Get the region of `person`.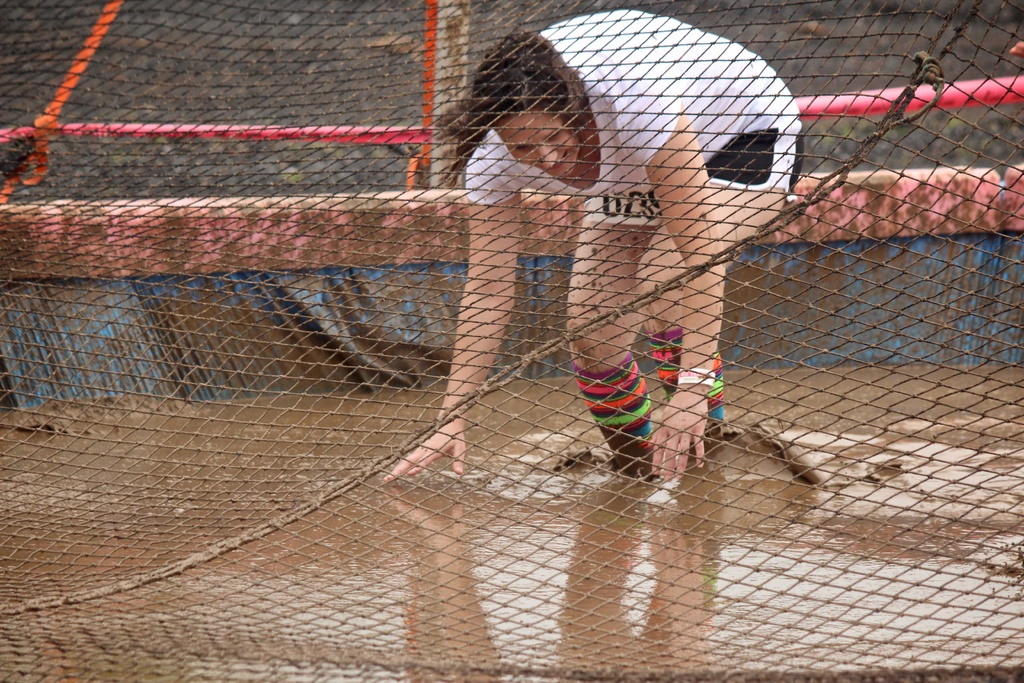
detection(397, 4, 817, 518).
